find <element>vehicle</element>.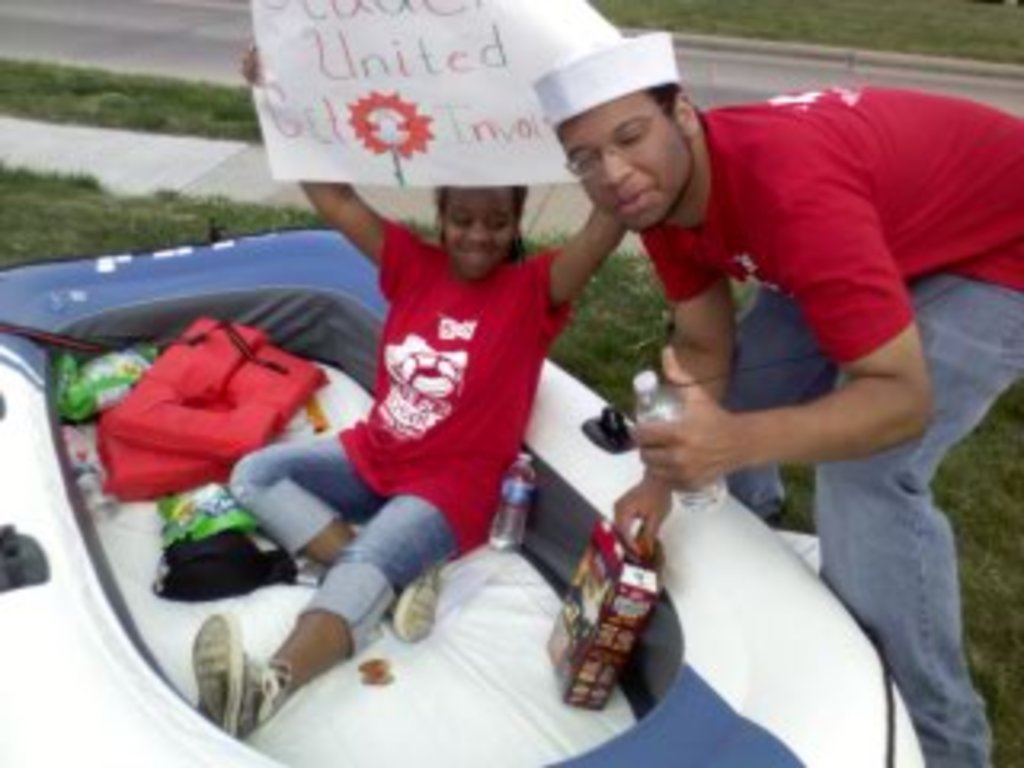
0,224,928,765.
